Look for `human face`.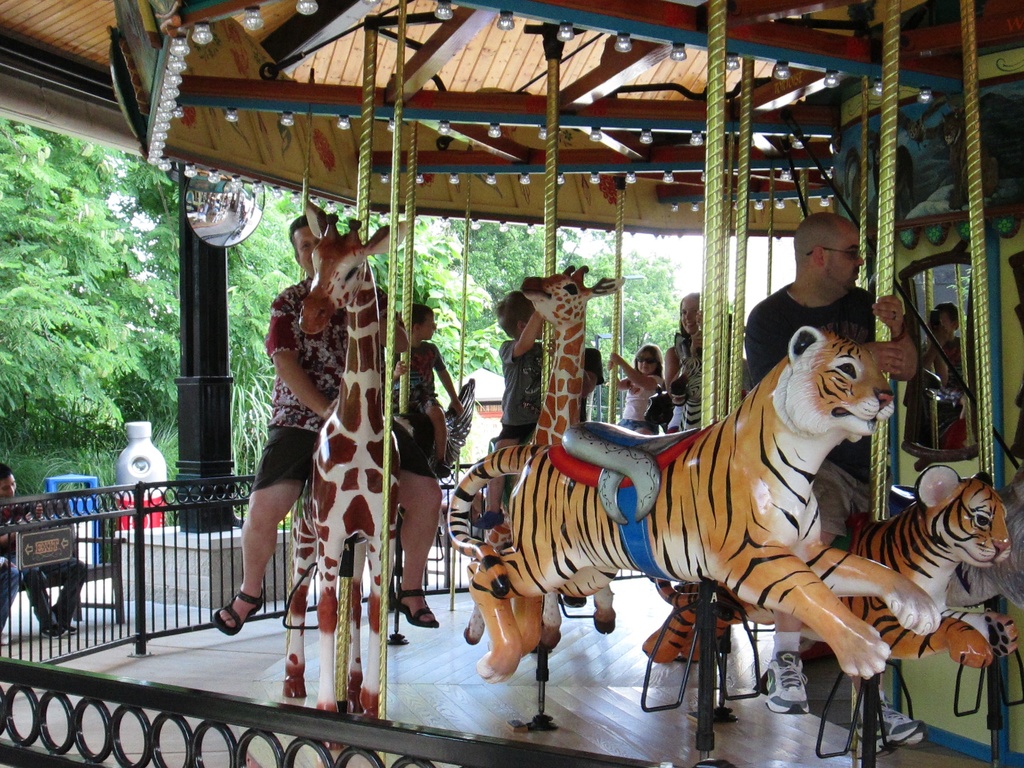
Found: x1=424 y1=307 x2=435 y2=340.
